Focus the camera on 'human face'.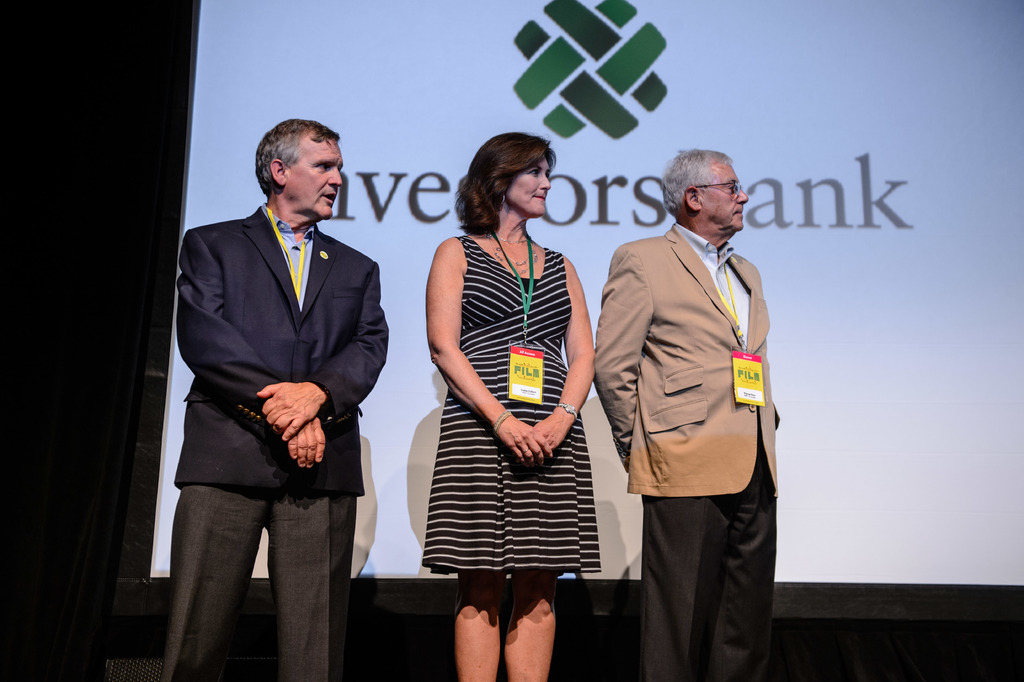
Focus region: locate(698, 166, 750, 229).
